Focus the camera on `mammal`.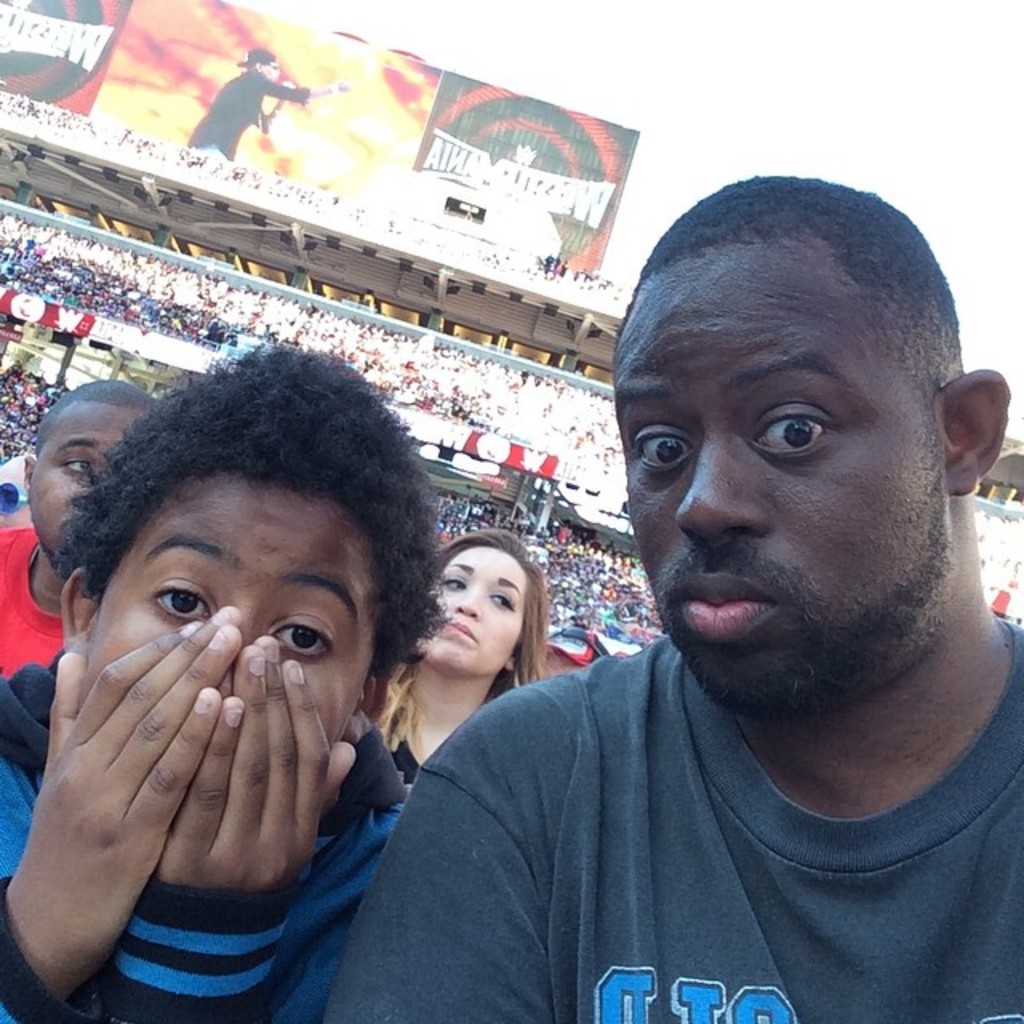
Focus region: l=379, t=533, r=550, b=802.
